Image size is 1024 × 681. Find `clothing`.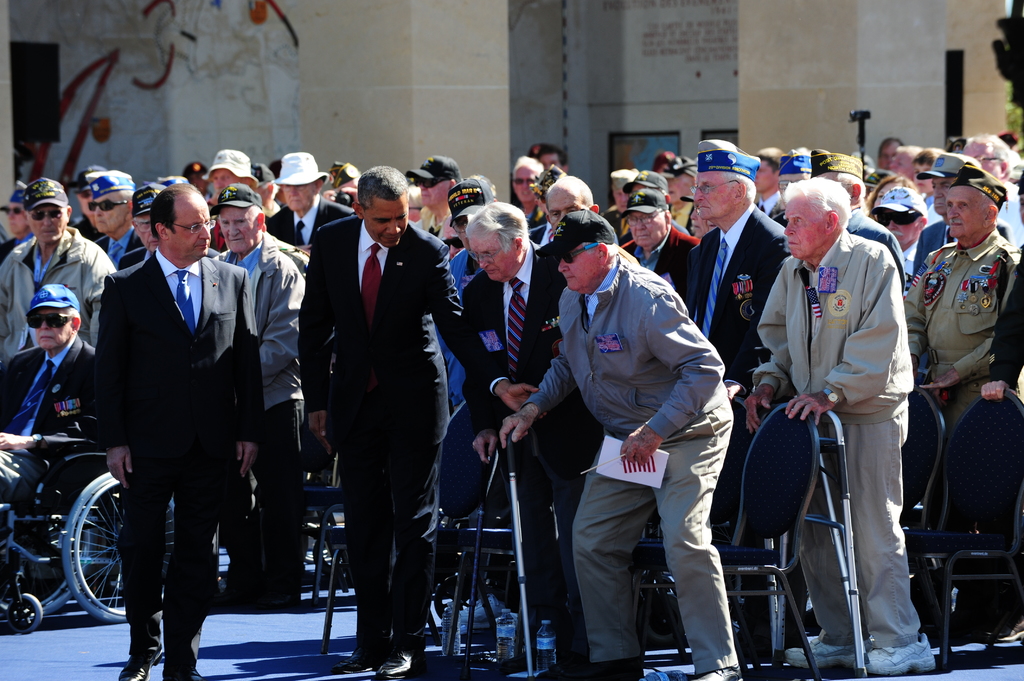
box(752, 220, 943, 664).
